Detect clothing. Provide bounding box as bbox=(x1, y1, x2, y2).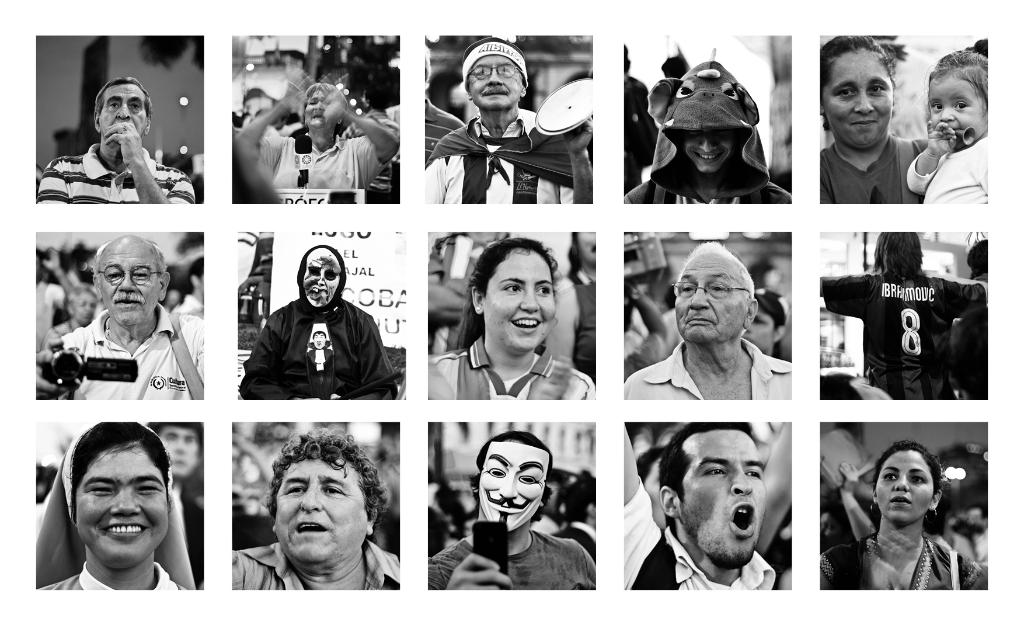
bbox=(429, 338, 593, 401).
